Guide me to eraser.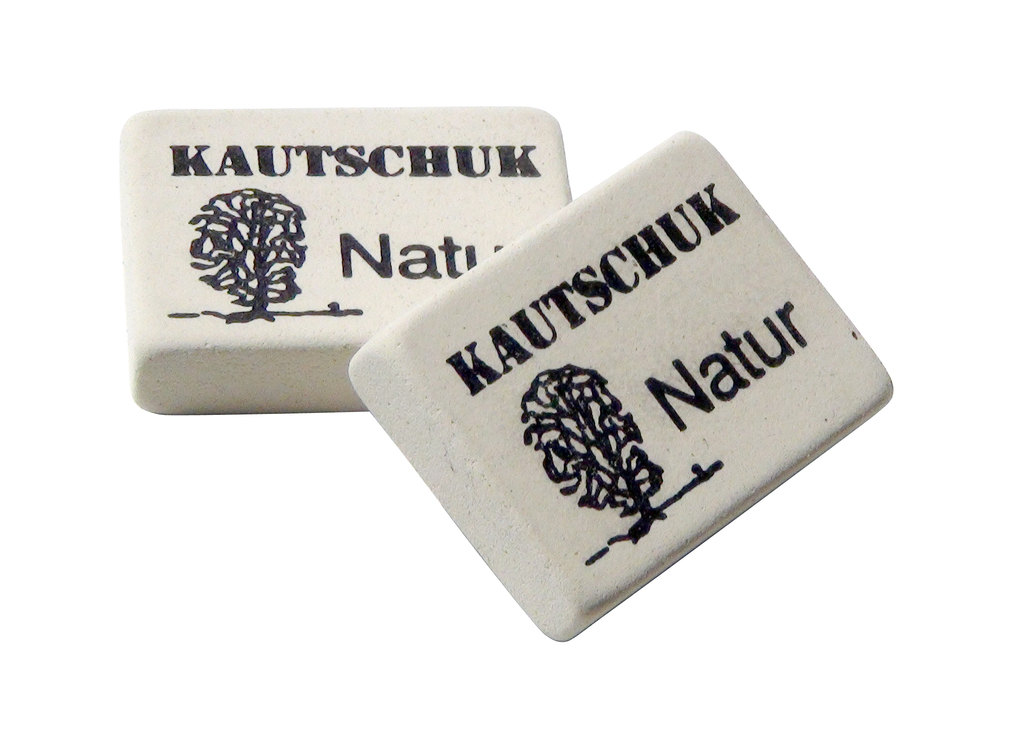
Guidance: x1=116, y1=103, x2=575, y2=413.
